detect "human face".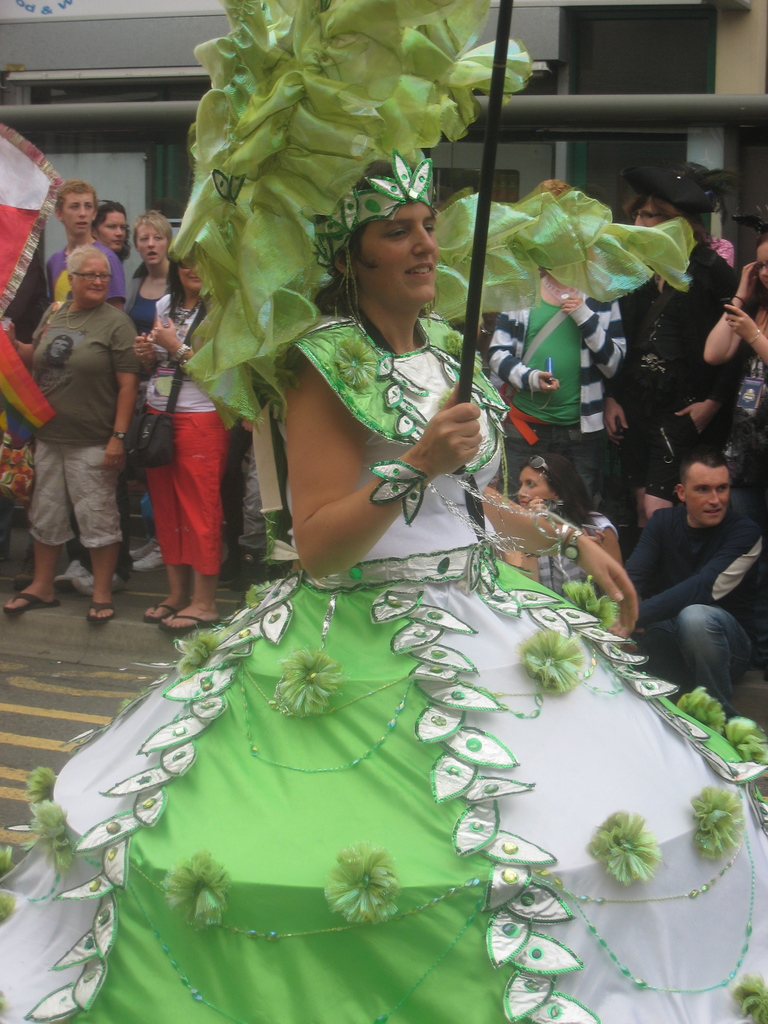
Detected at l=632, t=199, r=664, b=228.
